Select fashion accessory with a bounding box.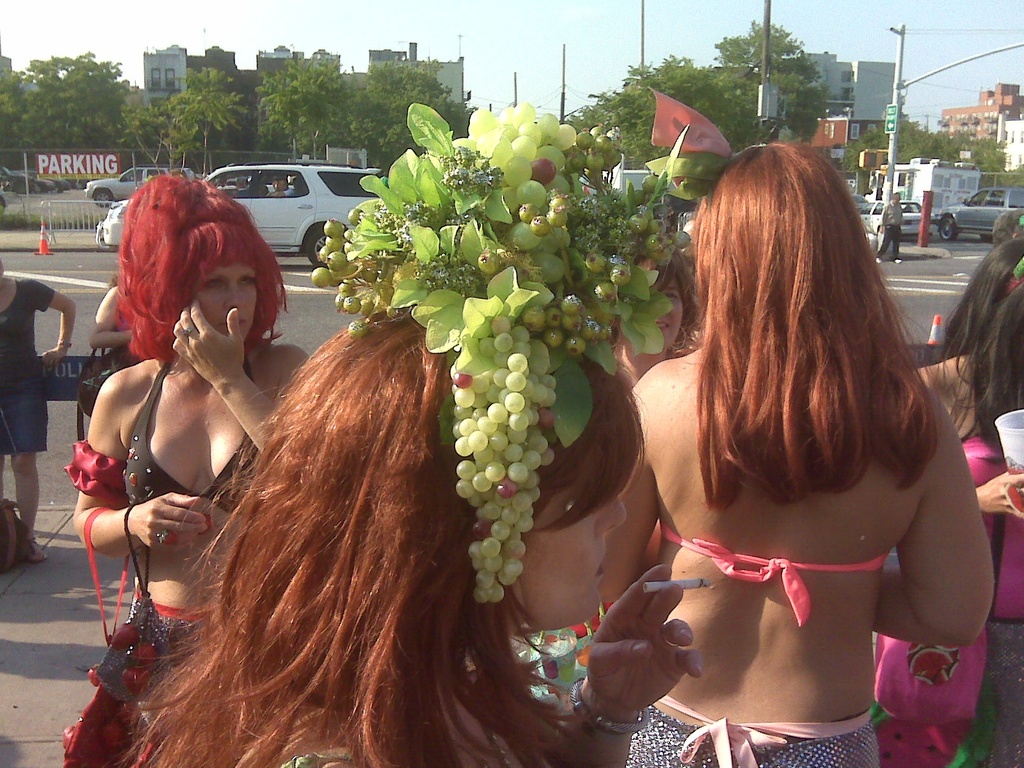
bbox=[63, 509, 154, 767].
